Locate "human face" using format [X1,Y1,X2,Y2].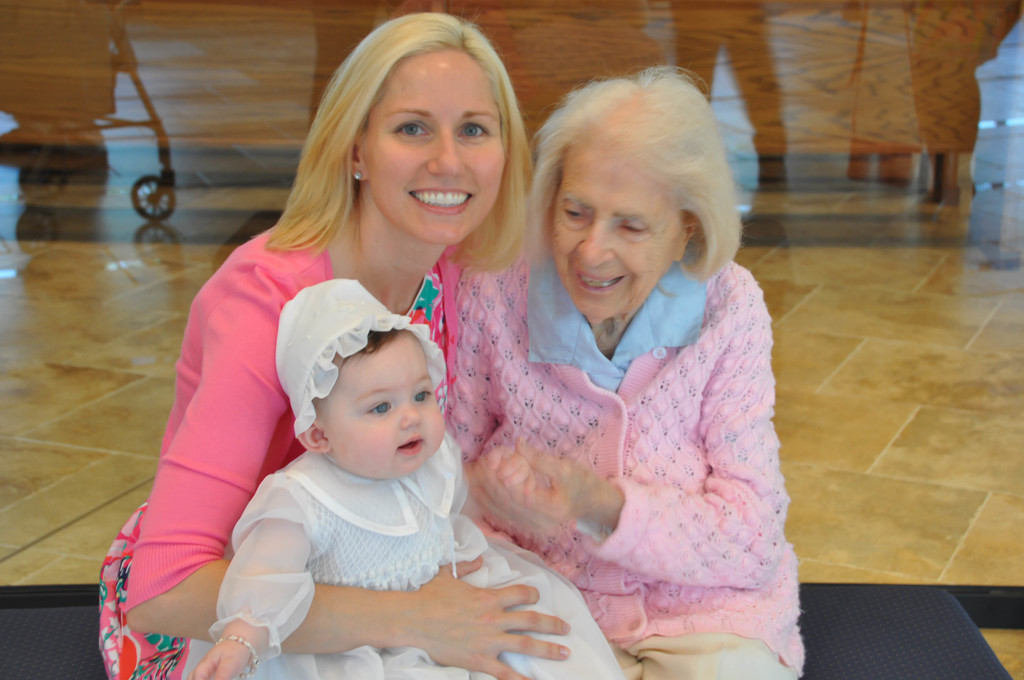
[365,49,504,239].
